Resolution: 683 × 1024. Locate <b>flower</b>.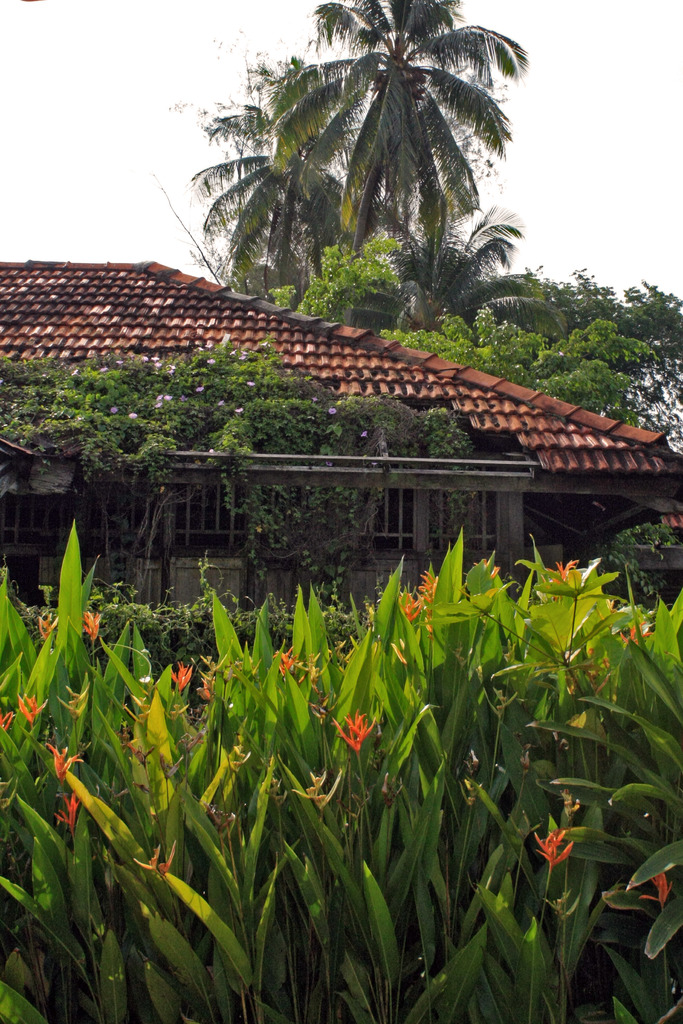
(532, 825, 575, 867).
